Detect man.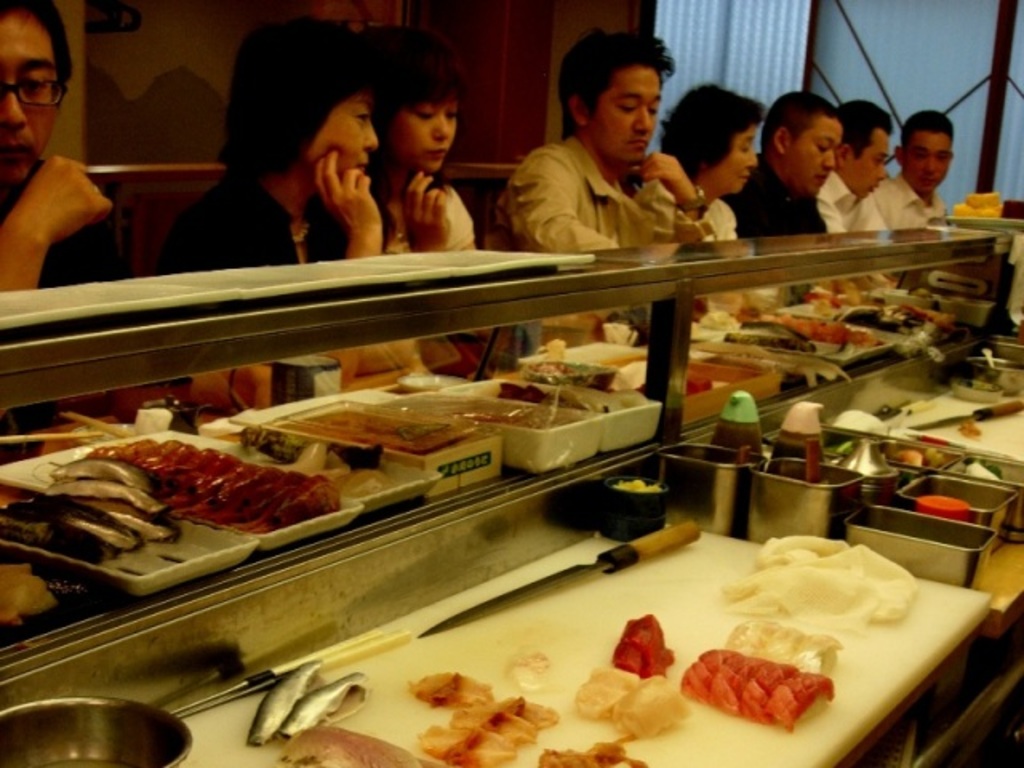
Detected at (left=0, top=0, right=171, bottom=438).
